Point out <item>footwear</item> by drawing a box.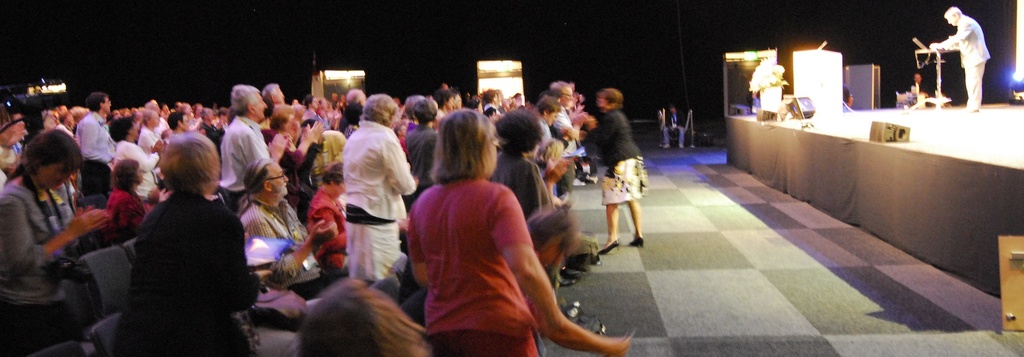
(597, 237, 622, 256).
